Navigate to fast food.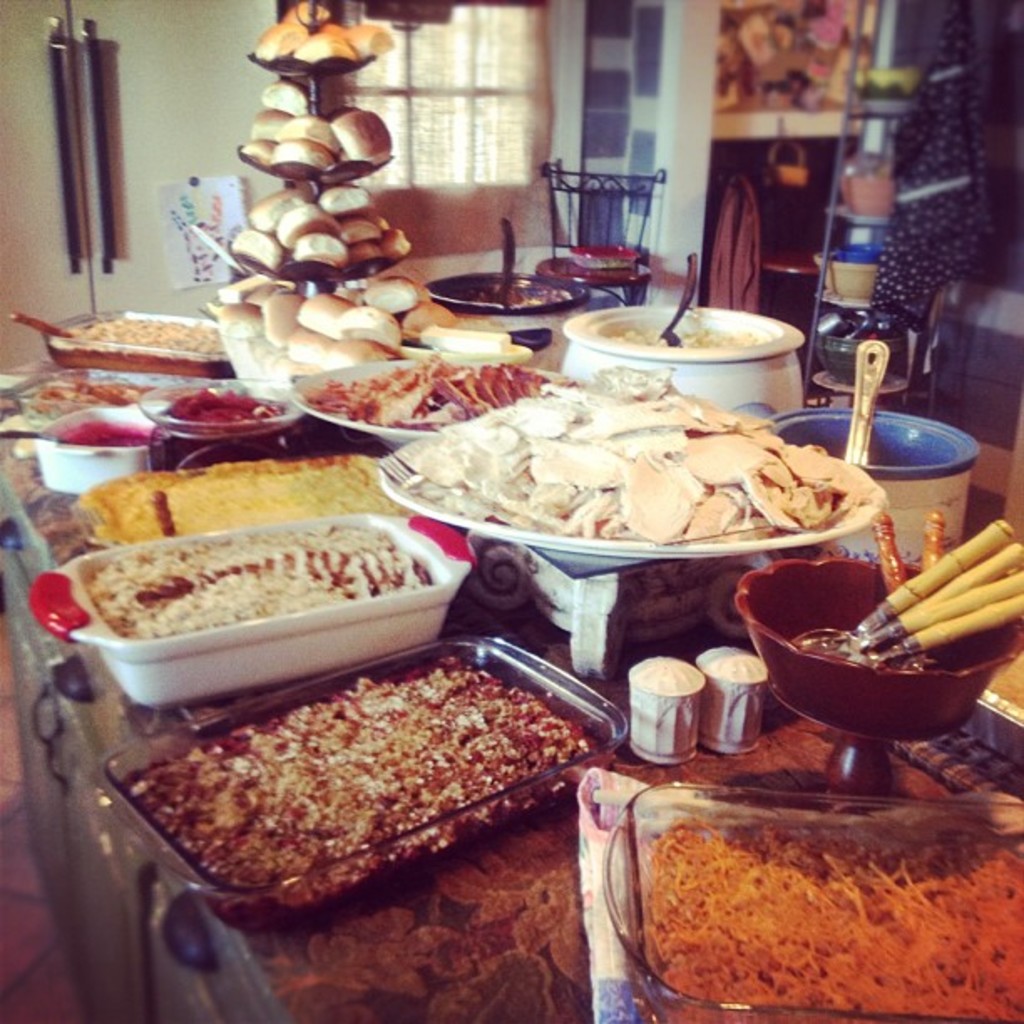
Navigation target: bbox=[214, 276, 530, 390].
